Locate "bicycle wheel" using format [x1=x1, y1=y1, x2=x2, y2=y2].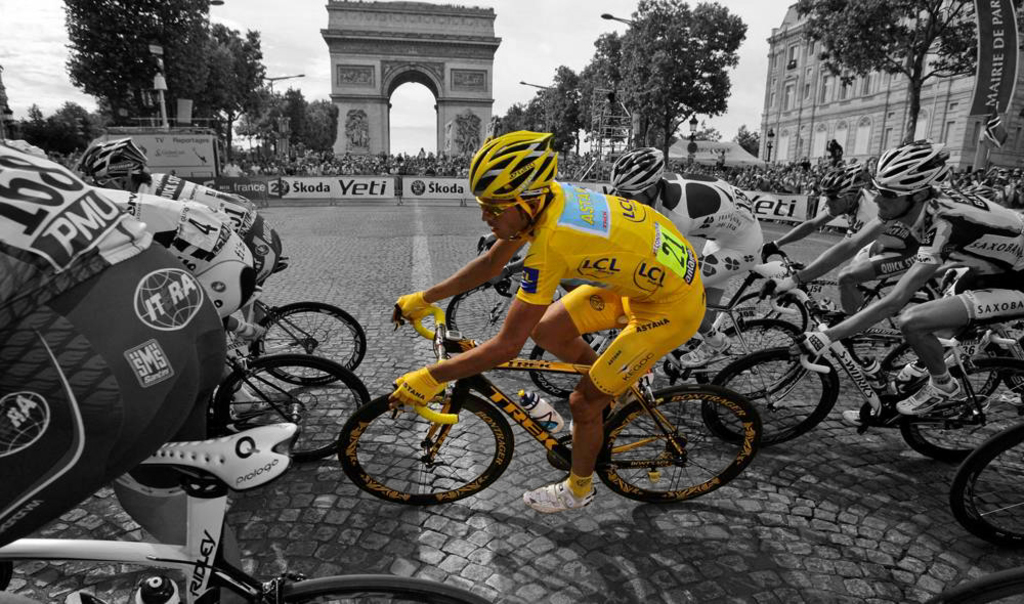
[x1=852, y1=278, x2=923, y2=311].
